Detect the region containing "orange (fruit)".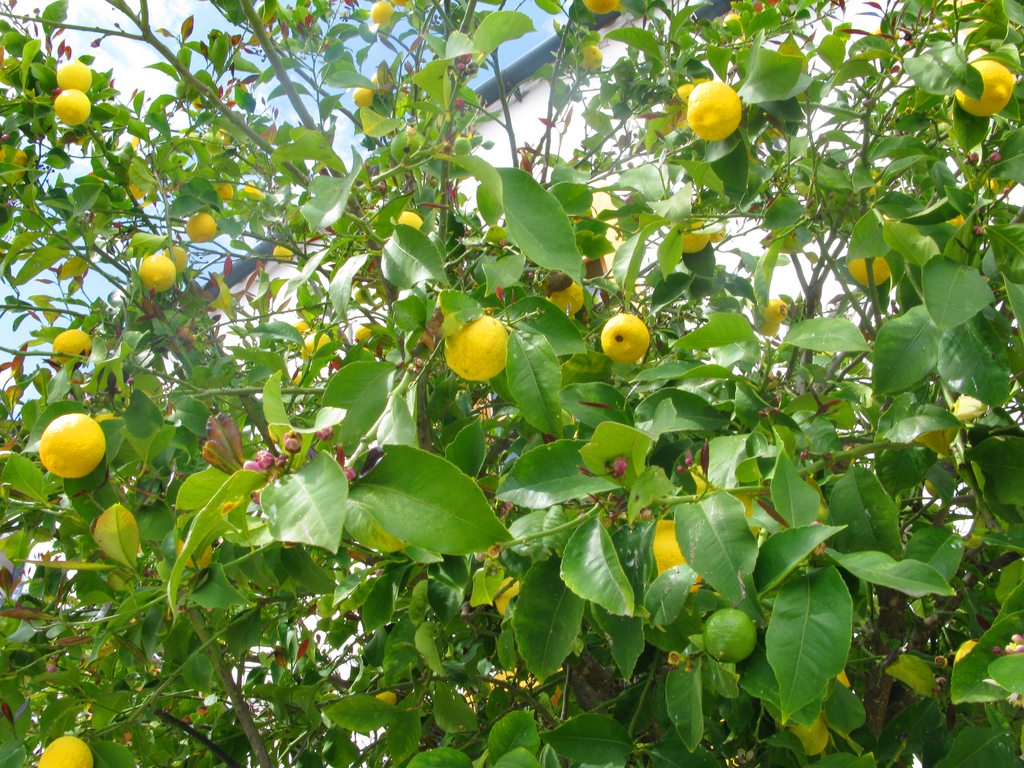
box=[44, 732, 95, 767].
